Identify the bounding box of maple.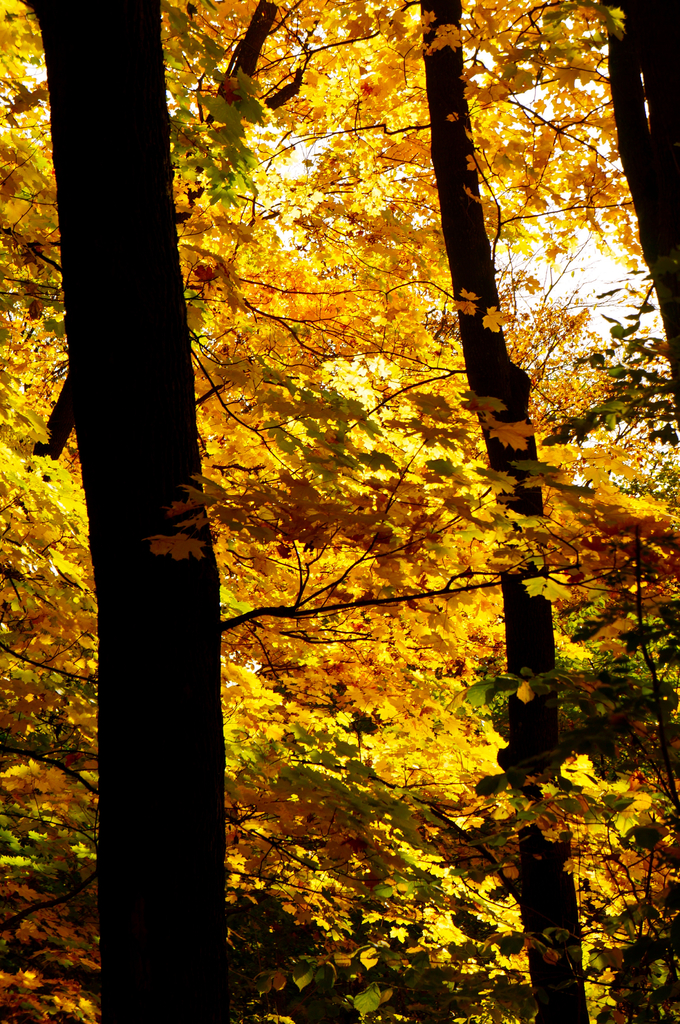
536/0/679/1023.
